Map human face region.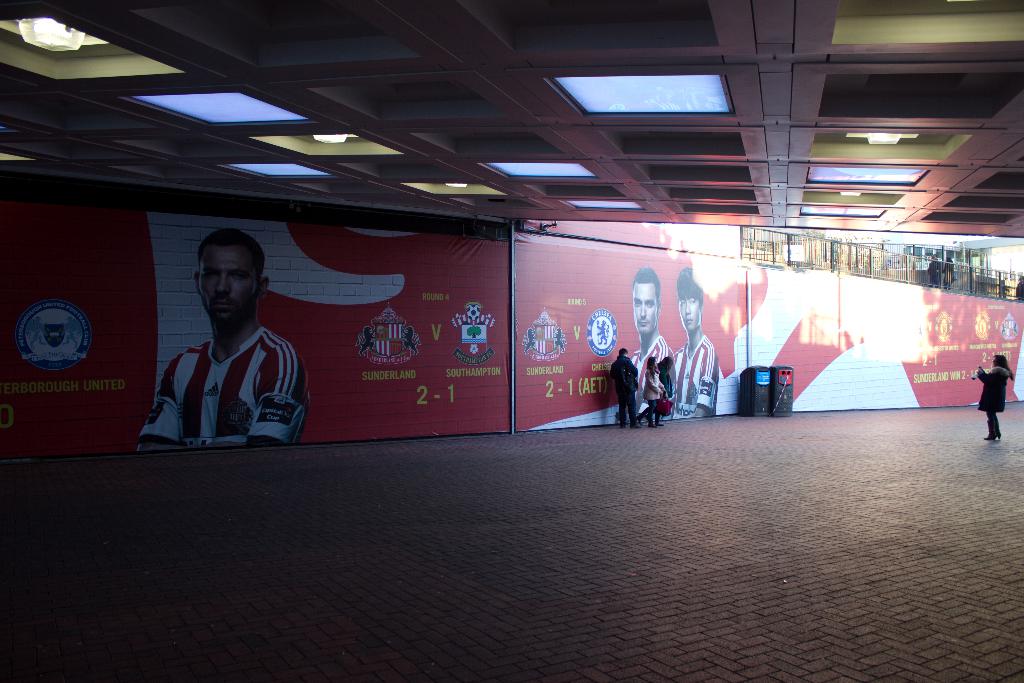
Mapped to BBox(631, 278, 657, 331).
